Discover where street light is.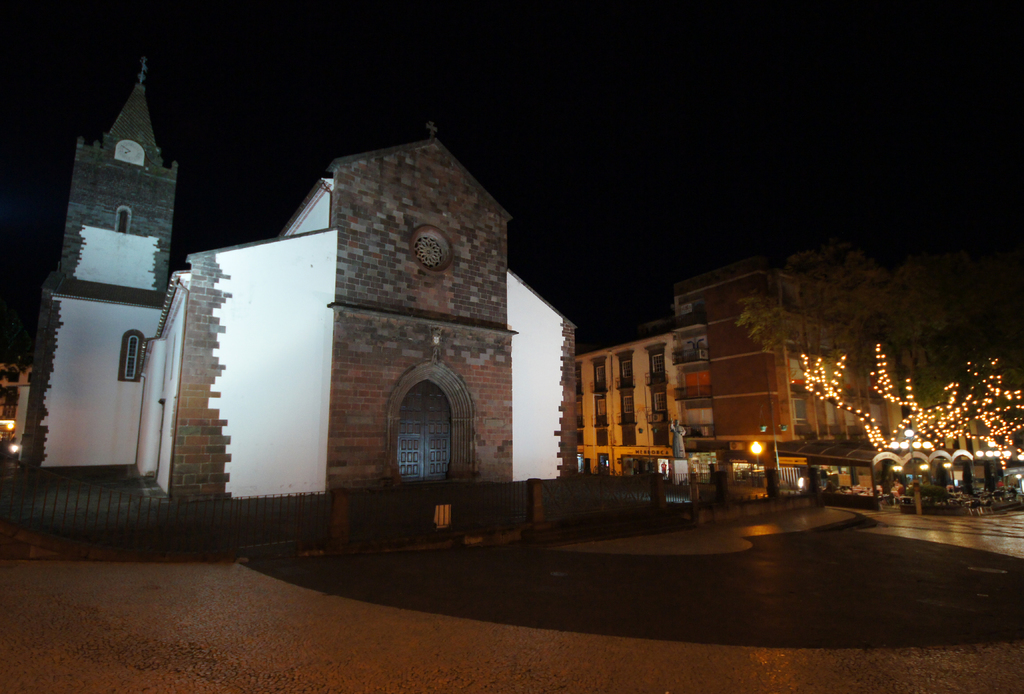
Discovered at select_region(972, 440, 1014, 462).
